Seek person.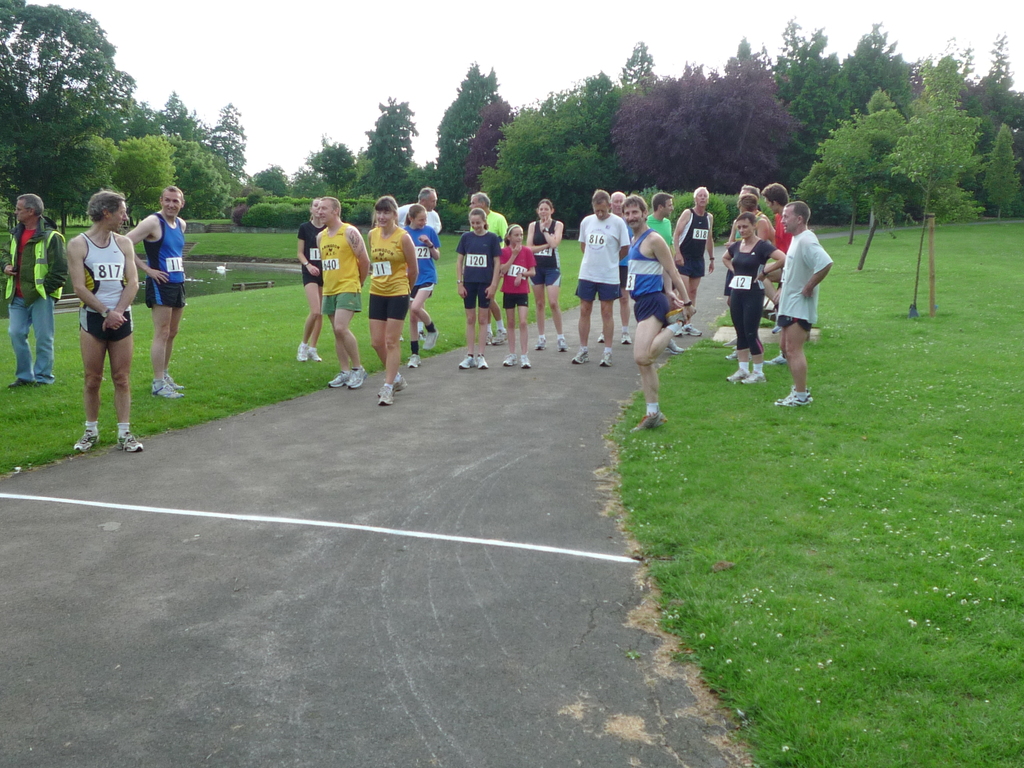
detection(403, 199, 437, 378).
